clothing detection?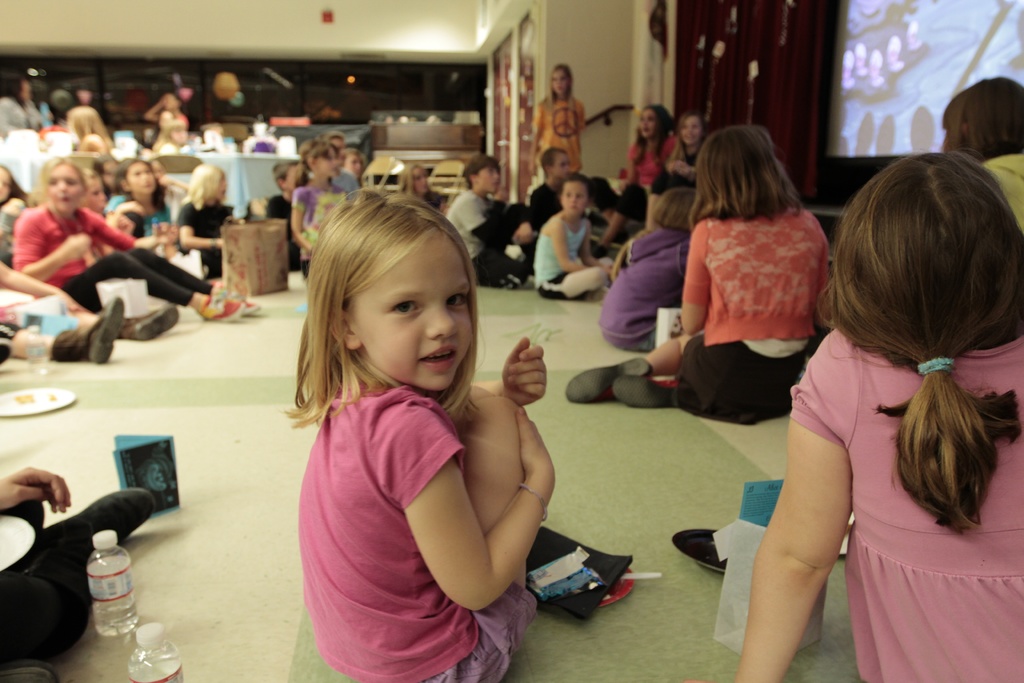
crop(179, 204, 236, 284)
